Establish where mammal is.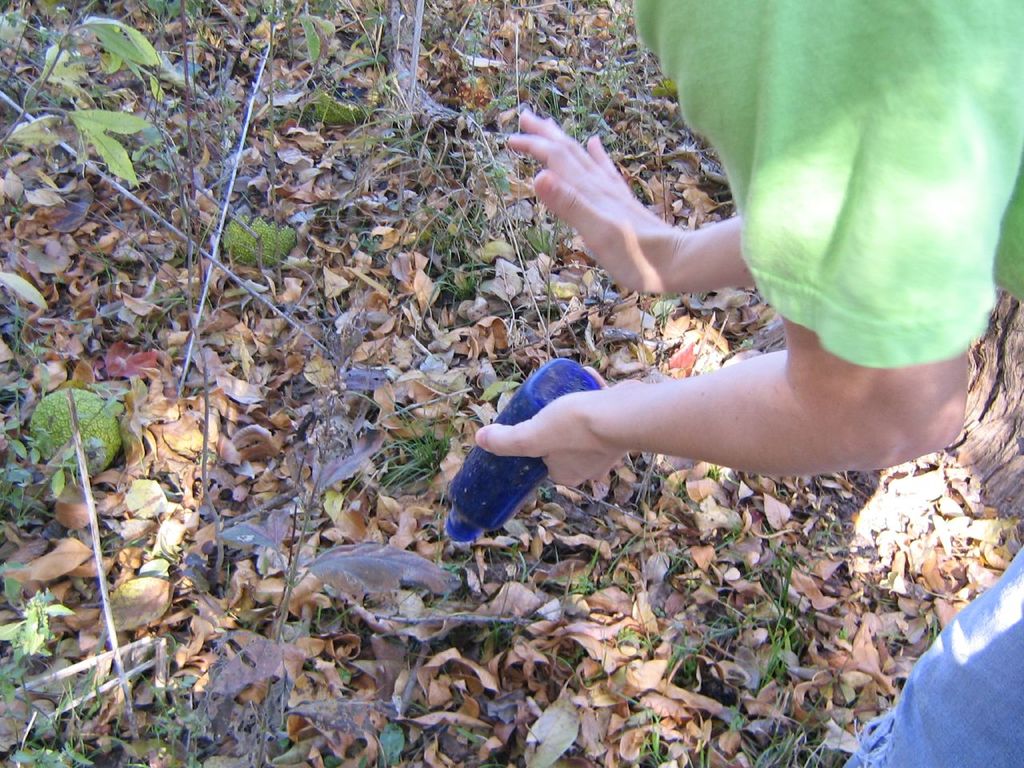
Established at bbox=(391, 50, 1023, 613).
